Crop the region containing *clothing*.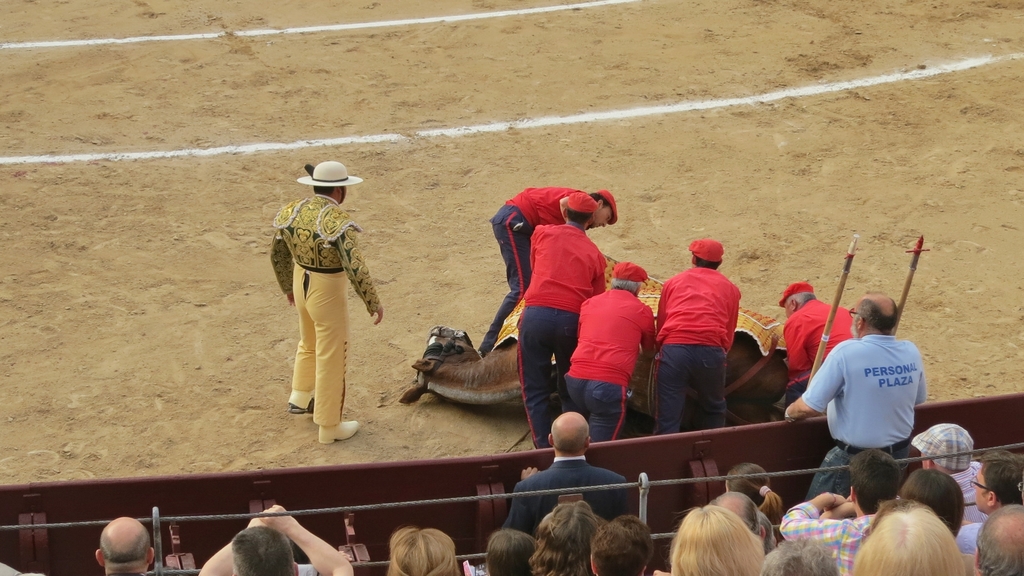
Crop region: x1=499, y1=177, x2=586, y2=225.
